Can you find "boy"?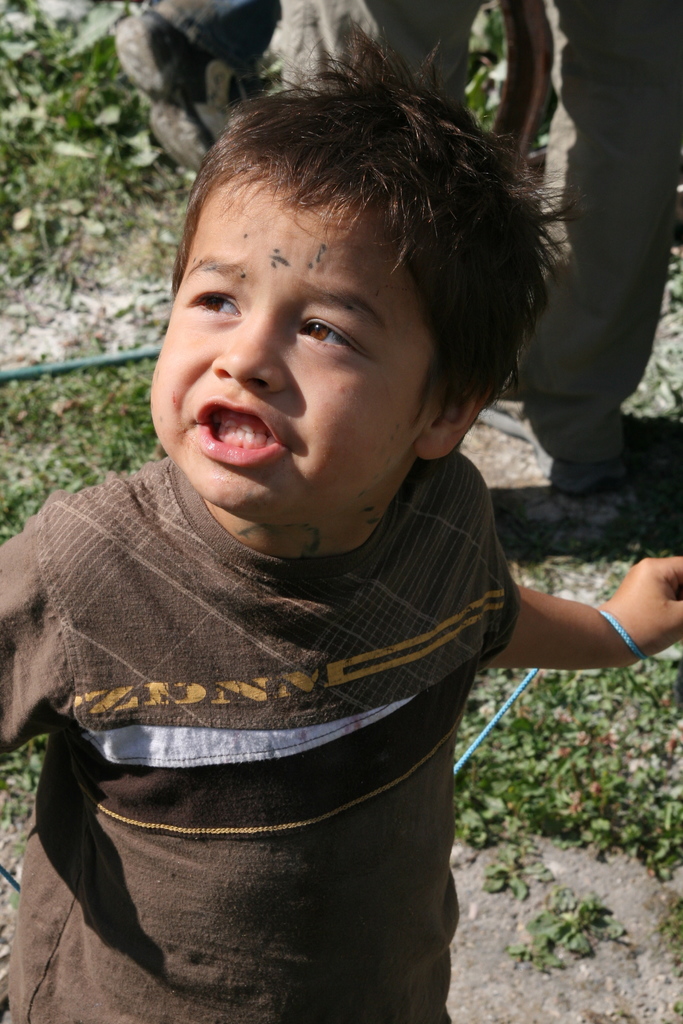
Yes, bounding box: bbox=[0, 25, 682, 1023].
